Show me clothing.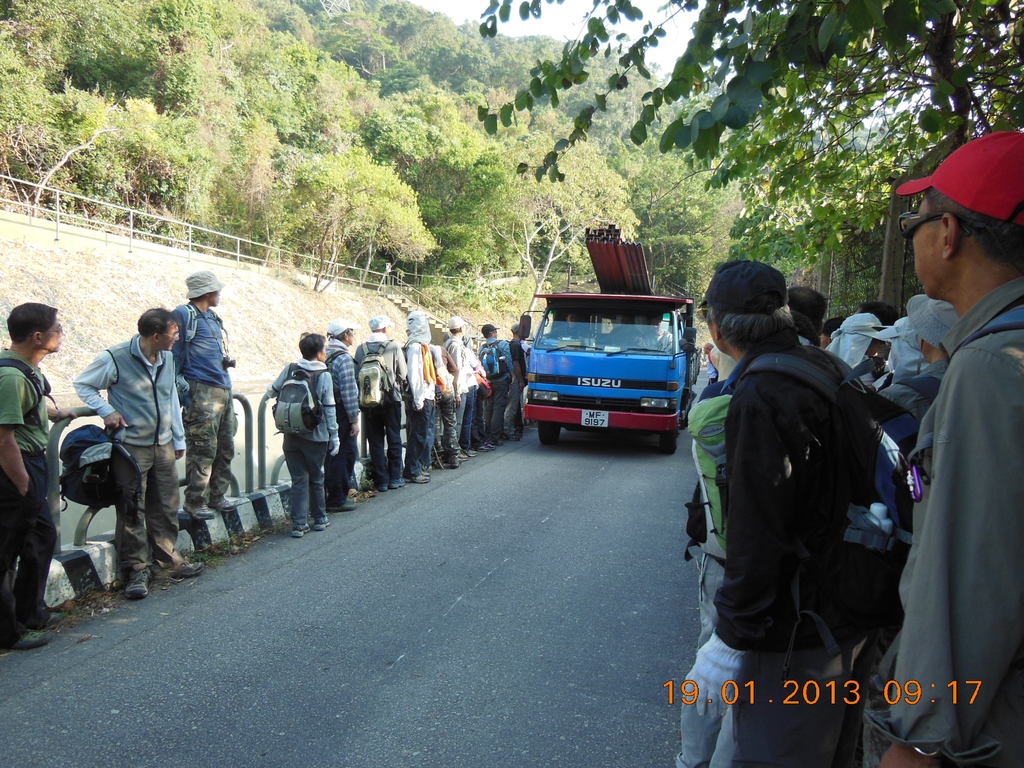
clothing is here: region(0, 349, 60, 643).
